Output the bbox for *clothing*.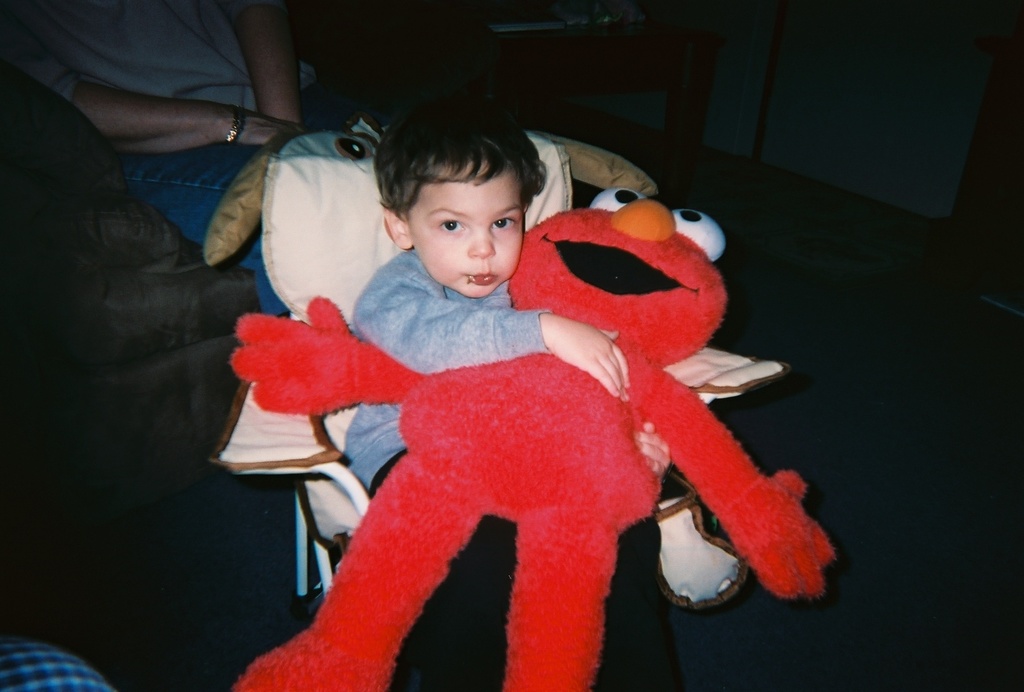
{"x1": 0, "y1": 58, "x2": 266, "y2": 506}.
